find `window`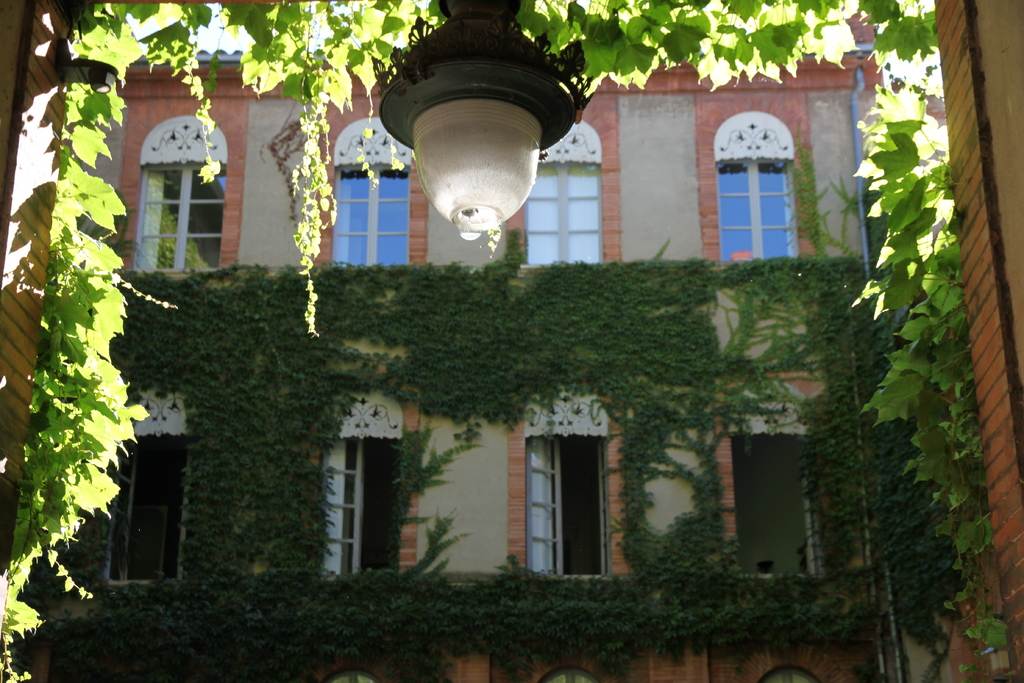
bbox=(527, 436, 614, 577)
